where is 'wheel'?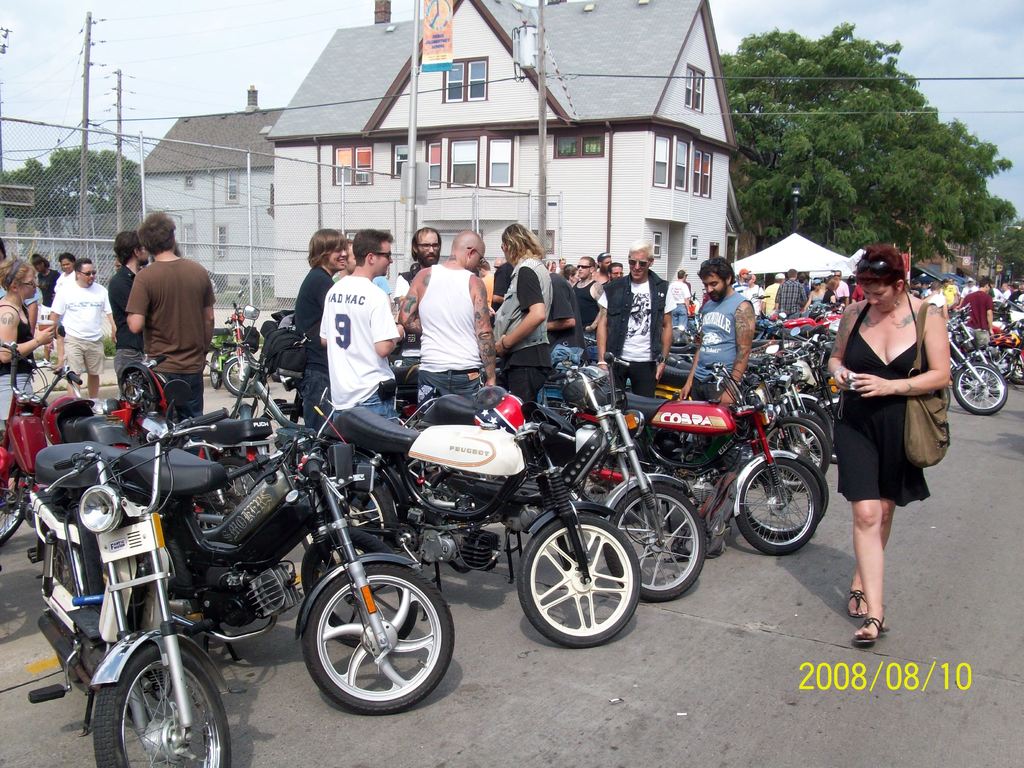
l=807, t=404, r=837, b=463.
